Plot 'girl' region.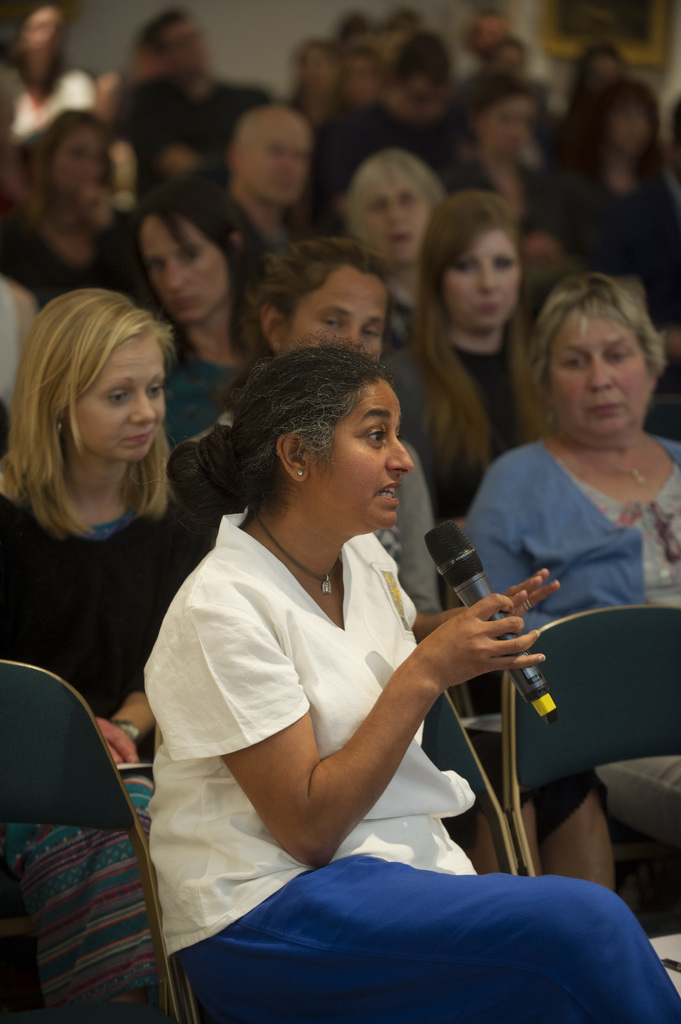
Plotted at (0, 280, 219, 1023).
